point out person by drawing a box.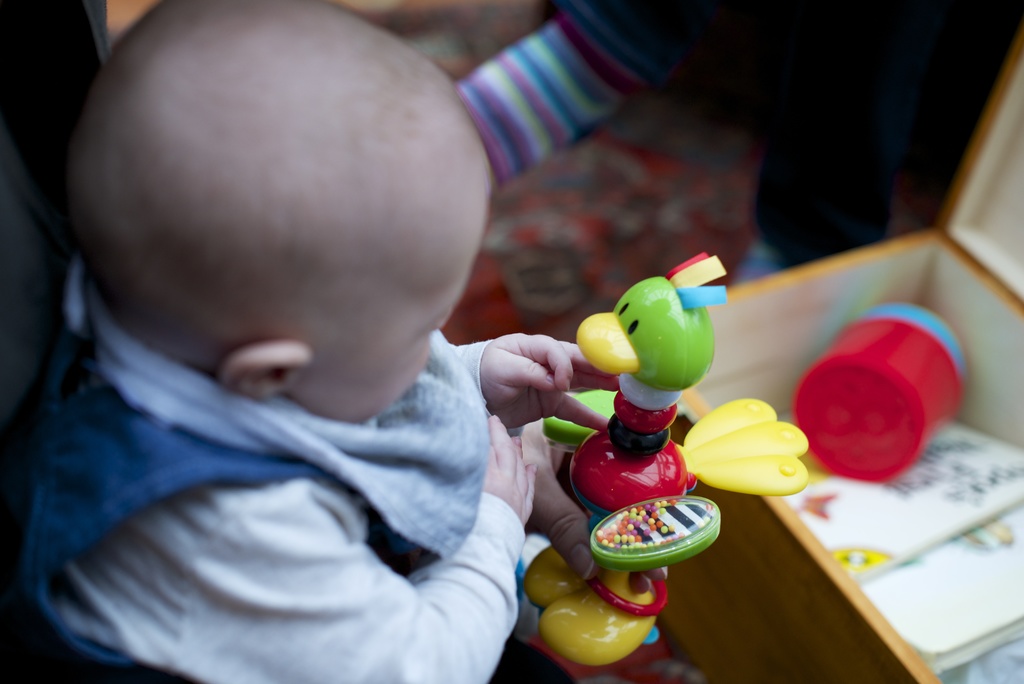
<region>0, 0, 669, 683</region>.
